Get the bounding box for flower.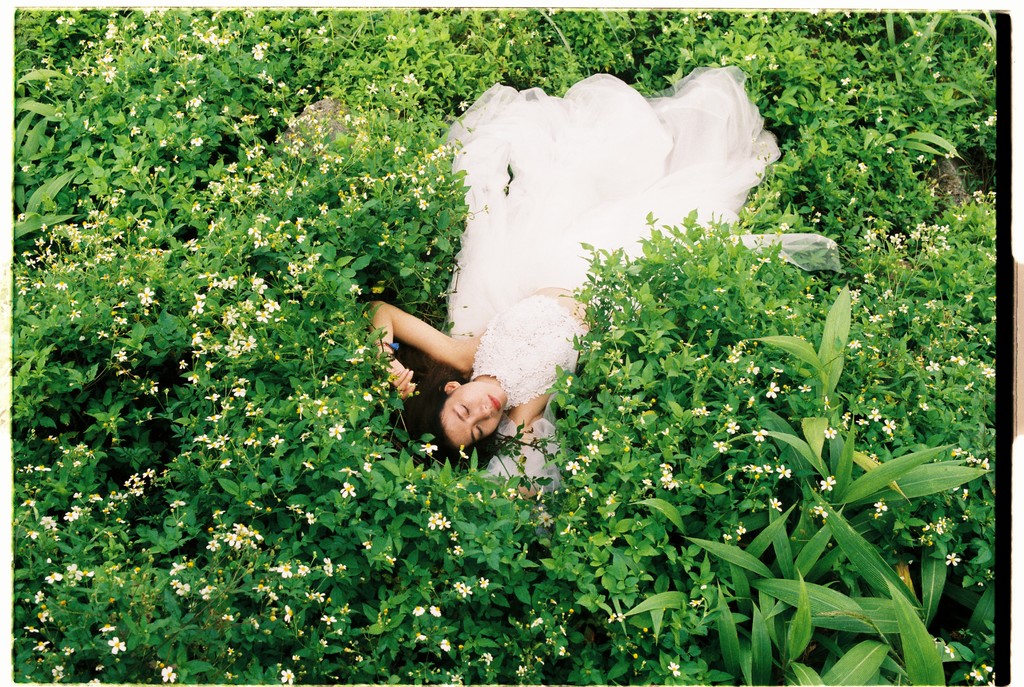
crop(214, 34, 227, 44).
